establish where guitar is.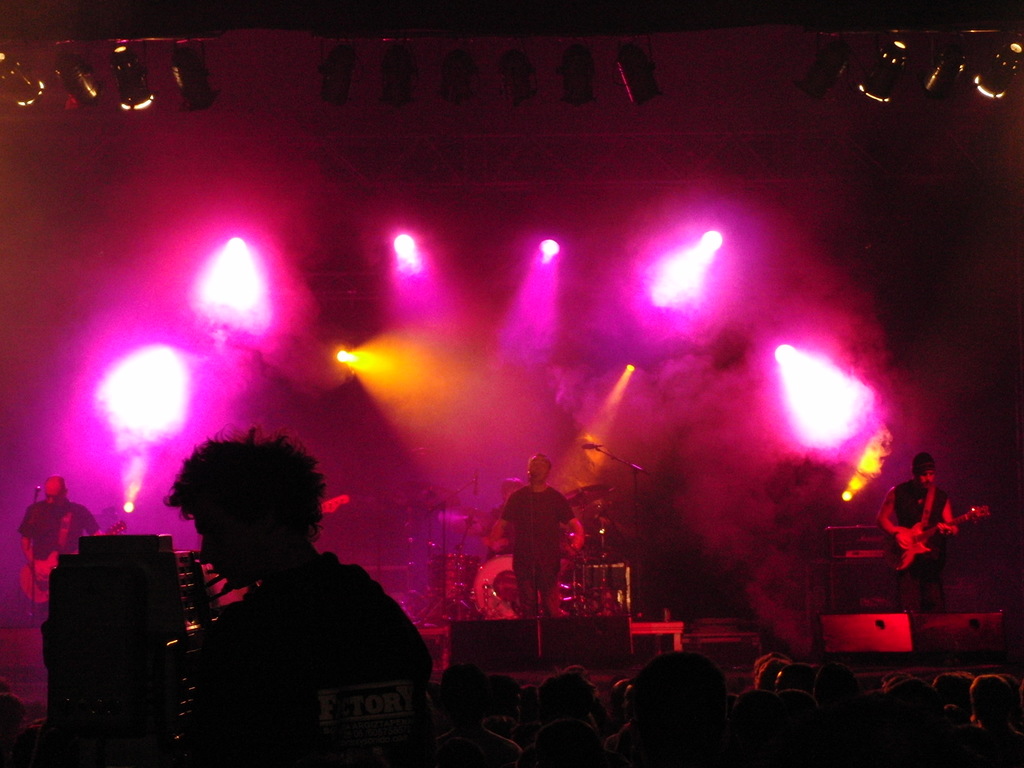
Established at region(16, 518, 127, 601).
